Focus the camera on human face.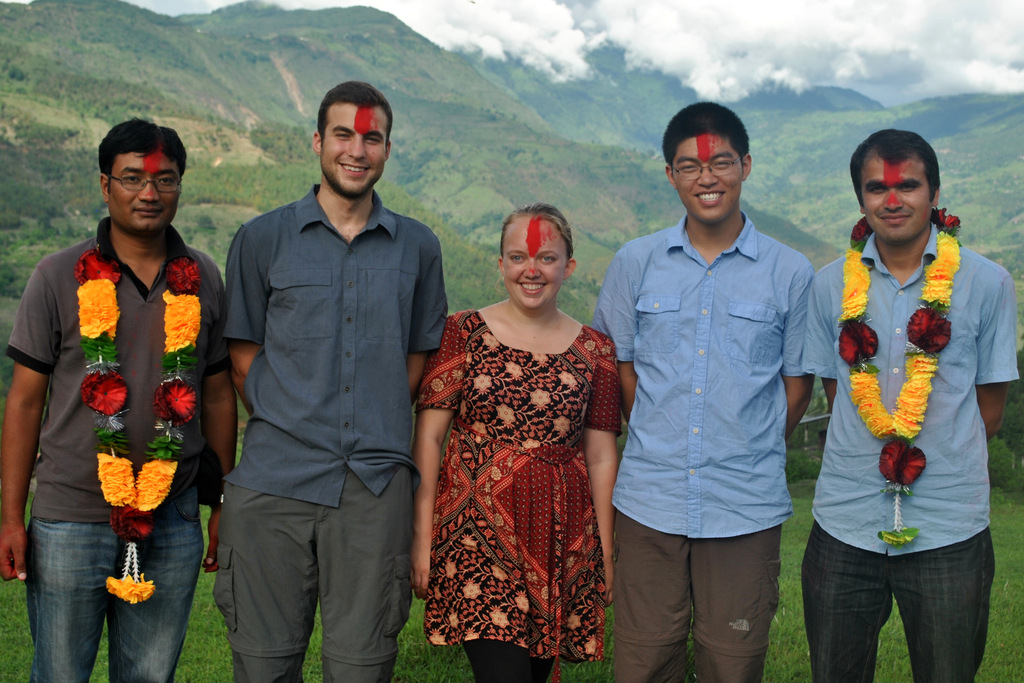
Focus region: 502,220,567,310.
